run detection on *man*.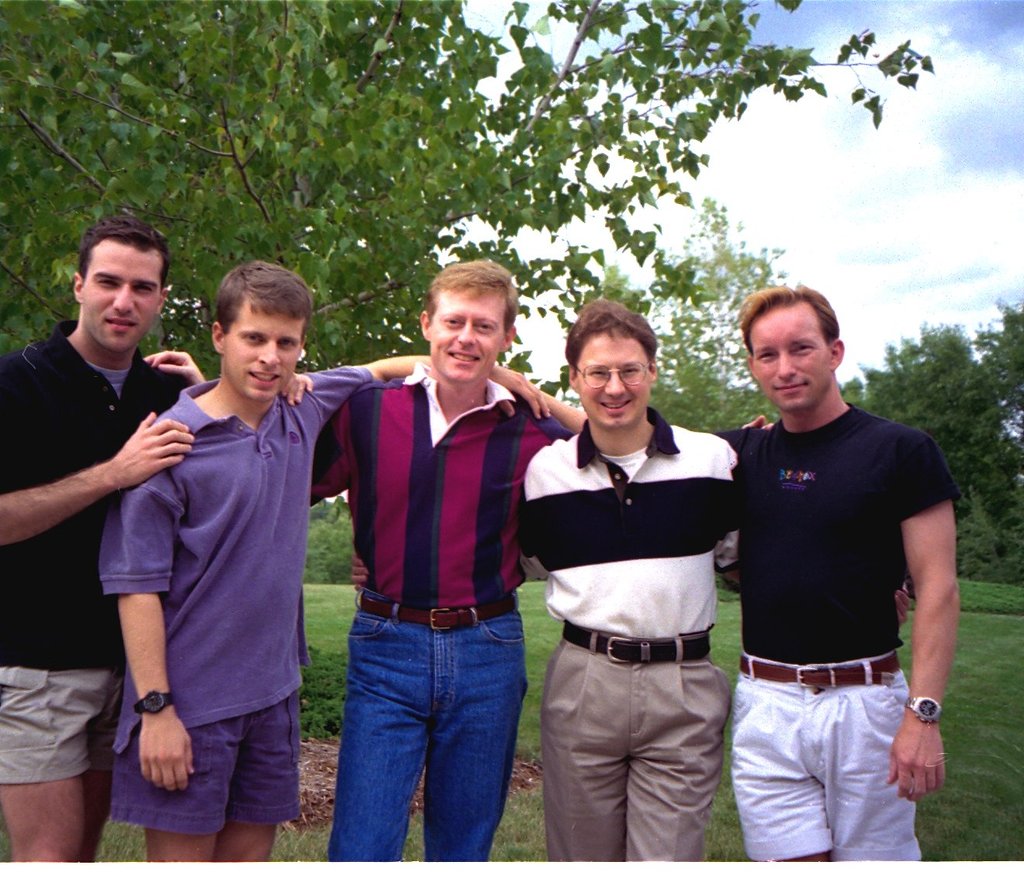
Result: x1=351 y1=299 x2=915 y2=860.
